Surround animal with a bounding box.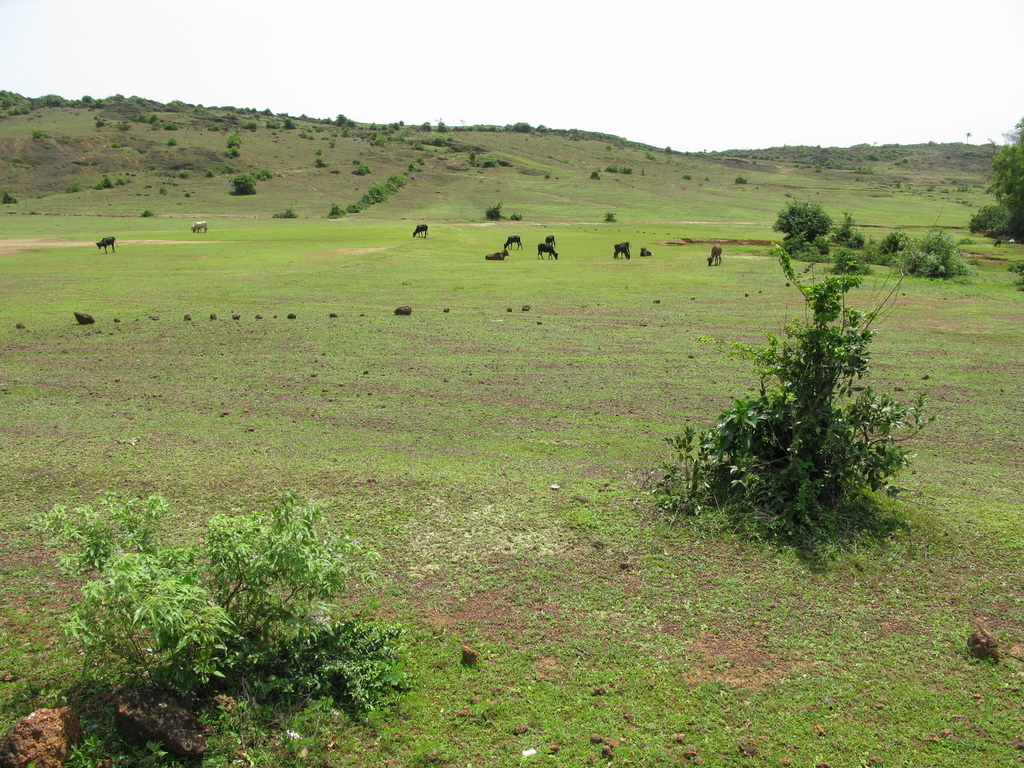
[left=640, top=250, right=653, bottom=256].
